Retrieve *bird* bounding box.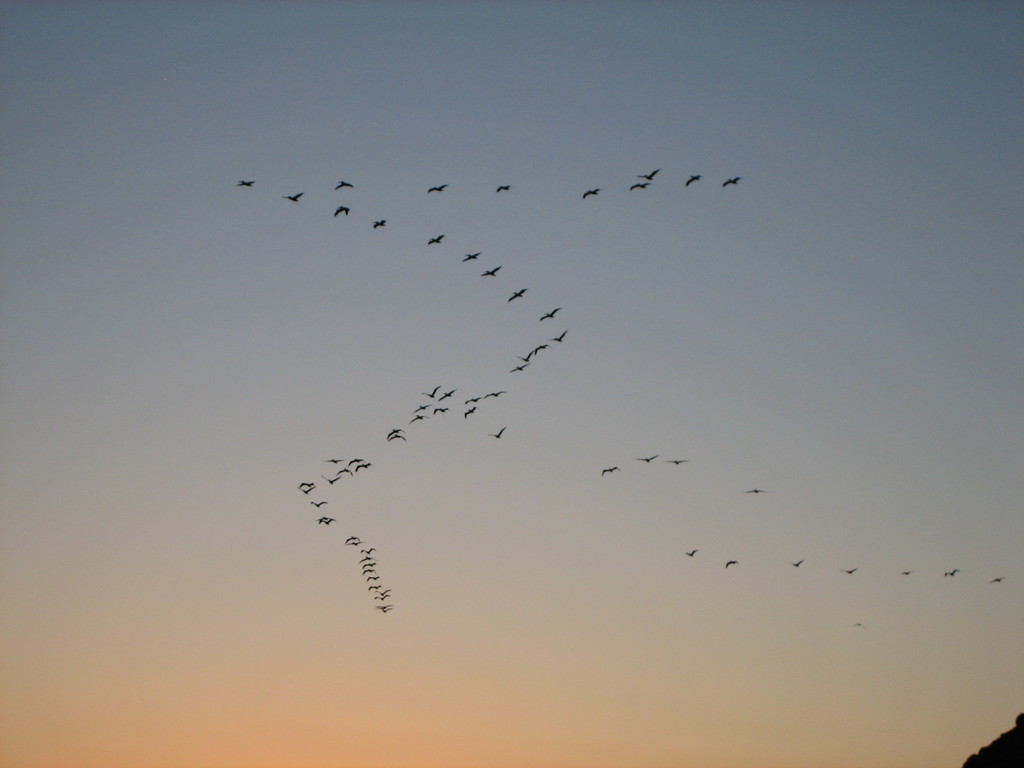
Bounding box: left=602, top=464, right=620, bottom=476.
